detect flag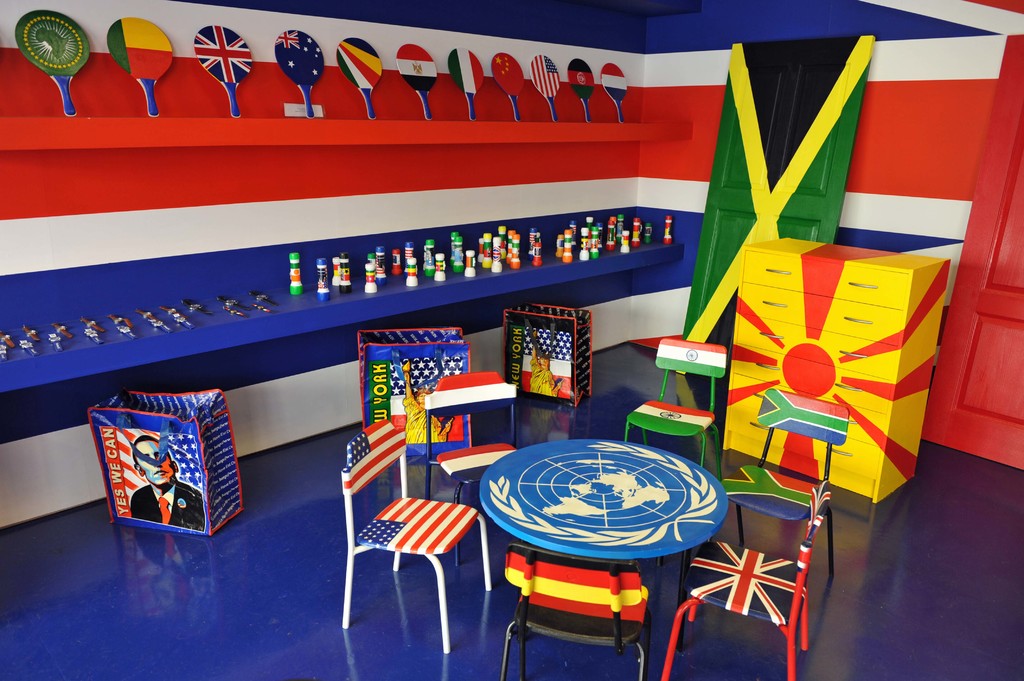
492, 52, 527, 99
